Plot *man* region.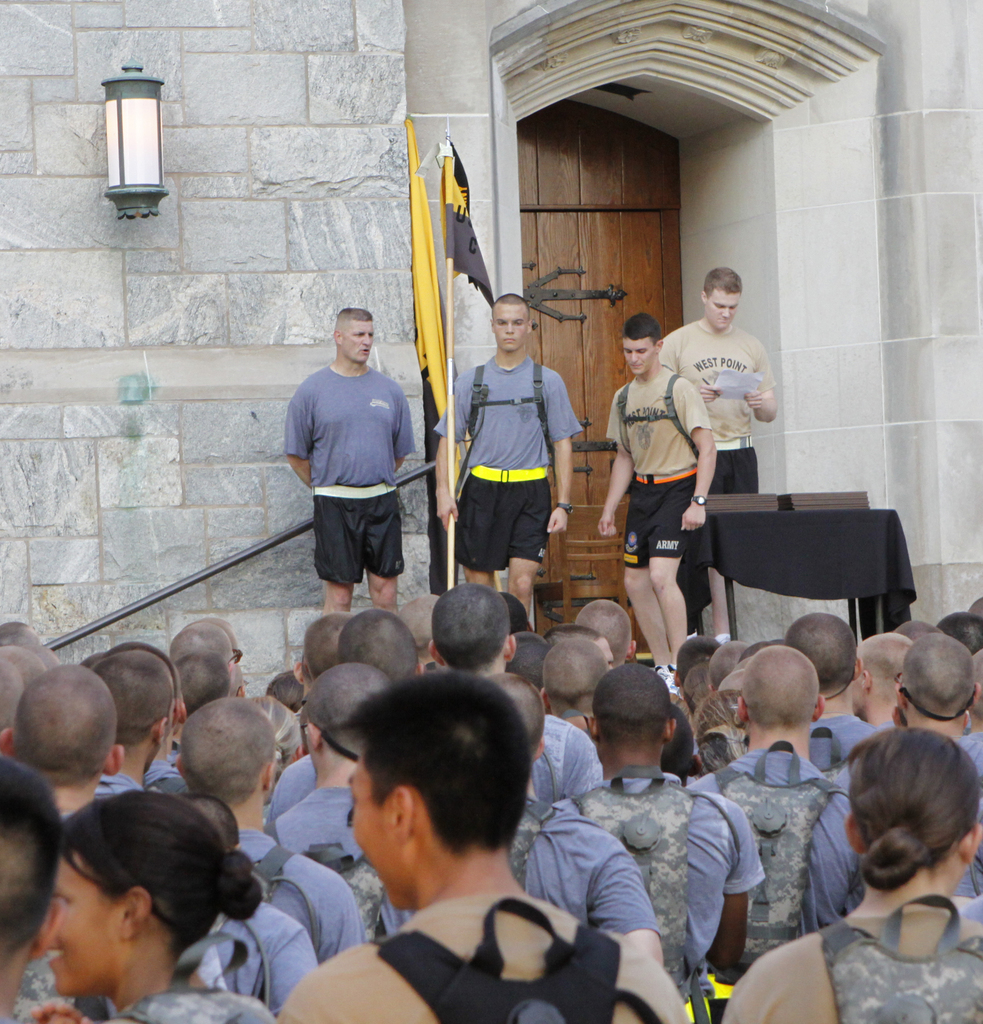
Plotted at (x1=601, y1=310, x2=721, y2=667).
